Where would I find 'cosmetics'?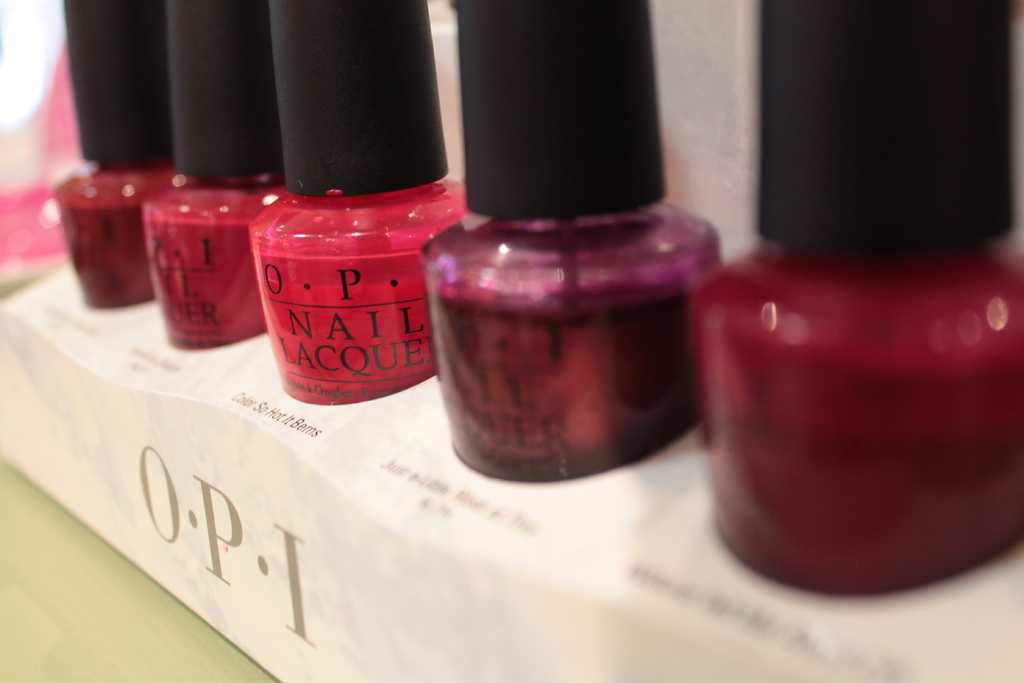
At <region>689, 0, 1023, 601</region>.
